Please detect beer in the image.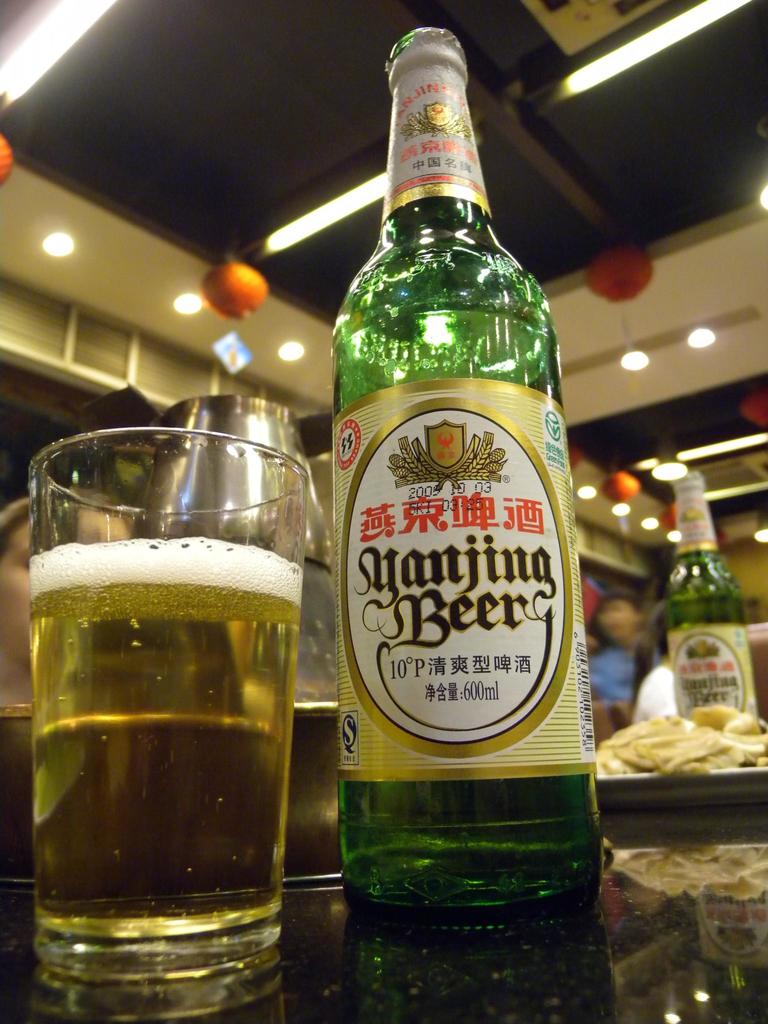
select_region(325, 26, 600, 935).
